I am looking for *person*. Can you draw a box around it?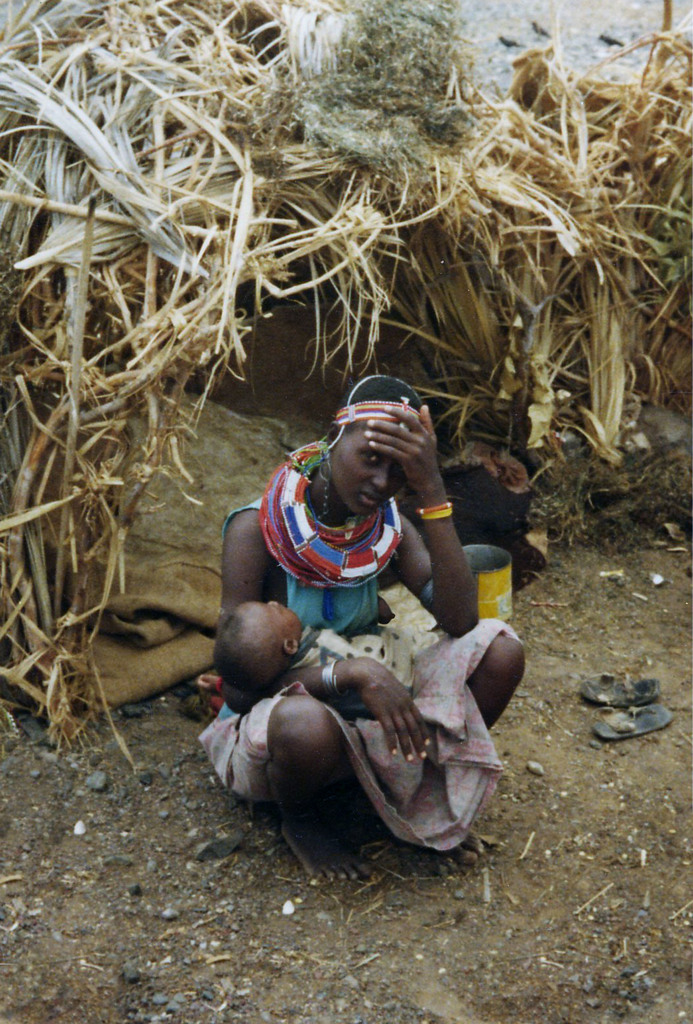
Sure, the bounding box is <box>209,382,486,696</box>.
